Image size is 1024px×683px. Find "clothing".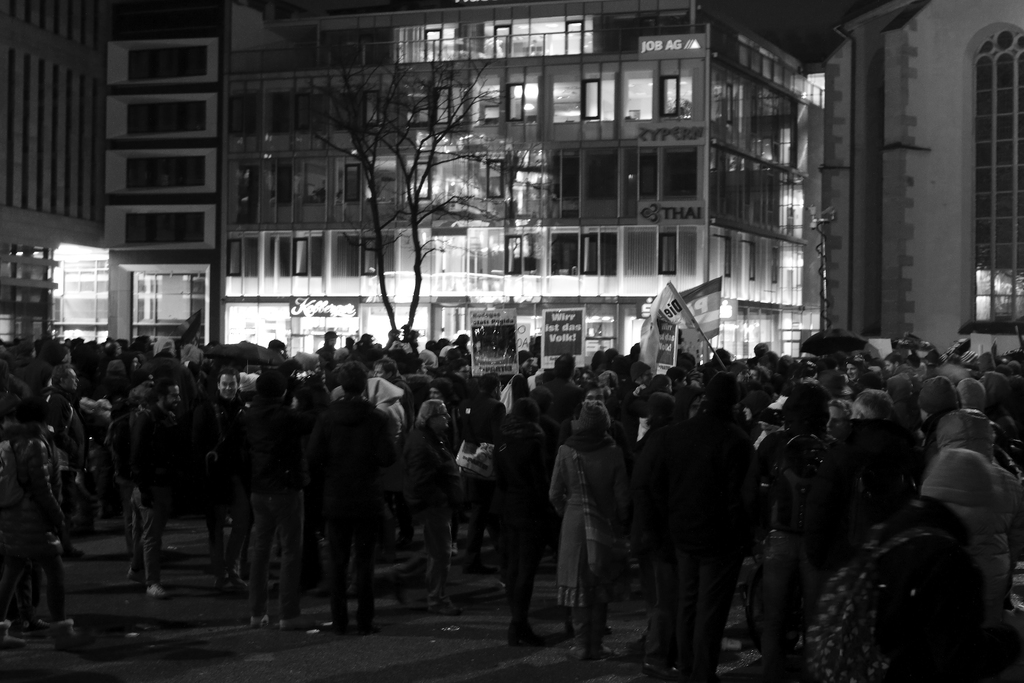
select_region(44, 379, 90, 506).
